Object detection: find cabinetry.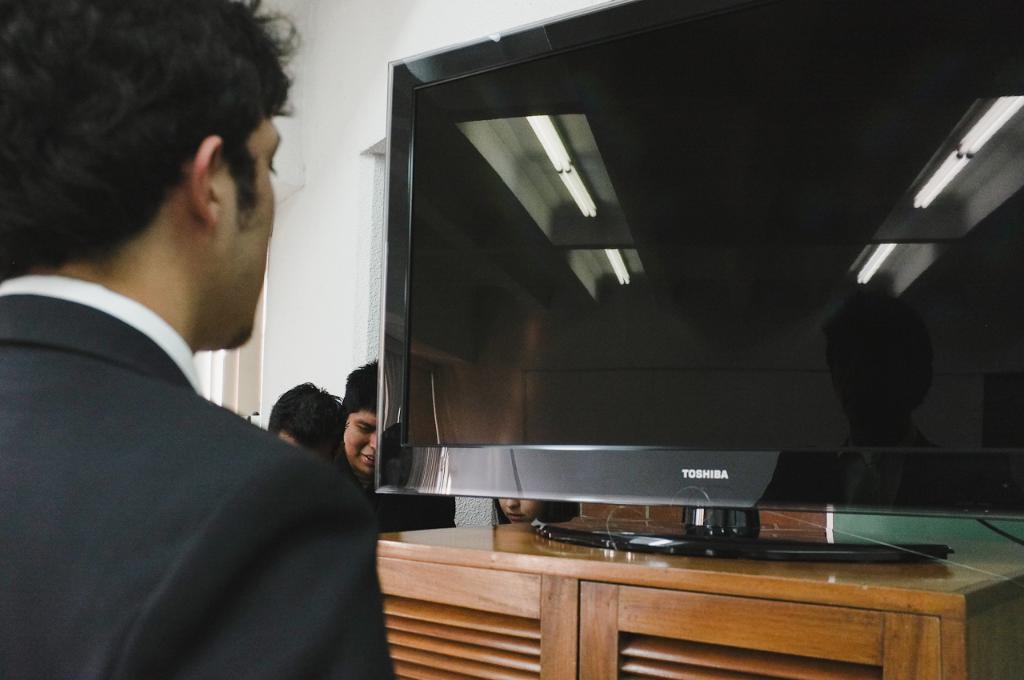
bbox=(454, 550, 954, 673).
